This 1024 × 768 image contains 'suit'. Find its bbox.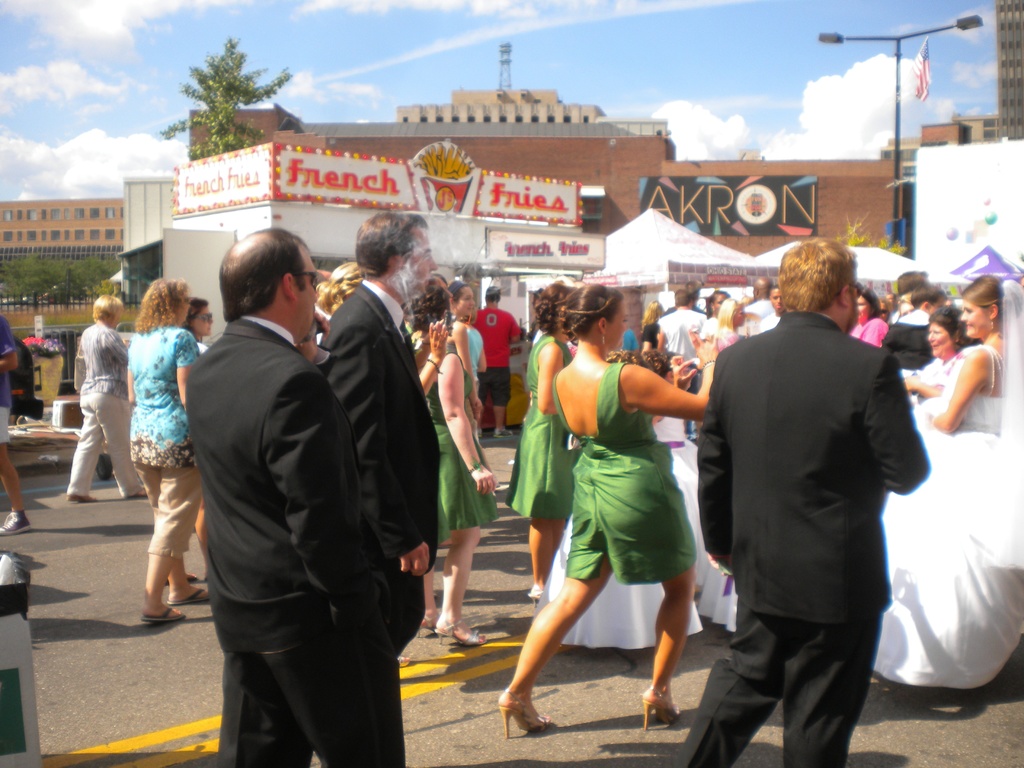
Rect(181, 315, 403, 767).
